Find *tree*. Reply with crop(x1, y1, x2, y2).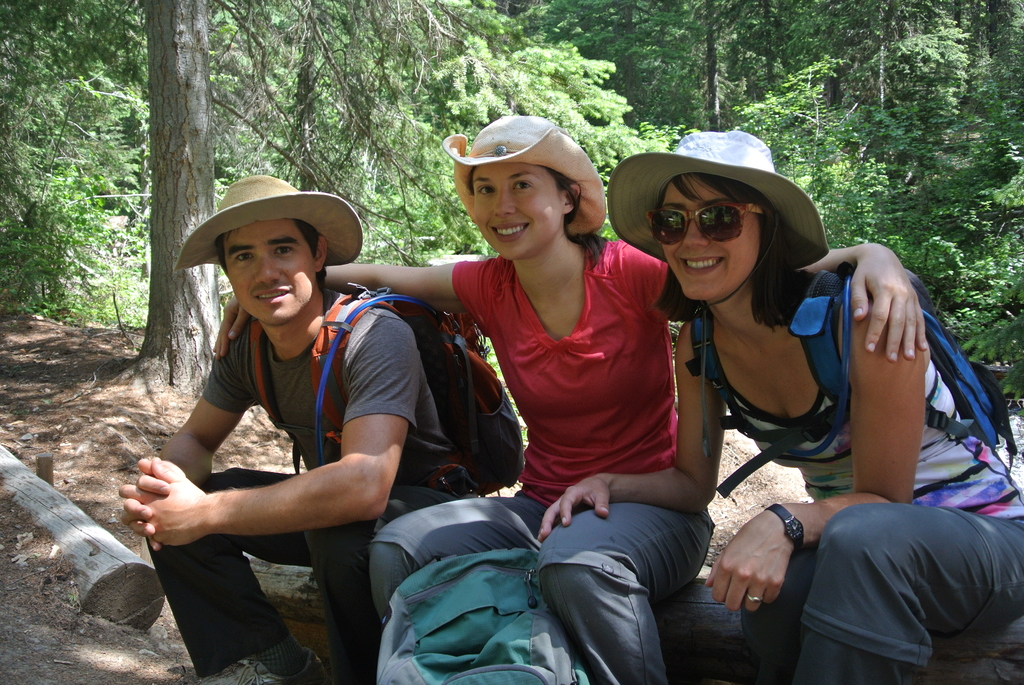
crop(813, 0, 969, 184).
